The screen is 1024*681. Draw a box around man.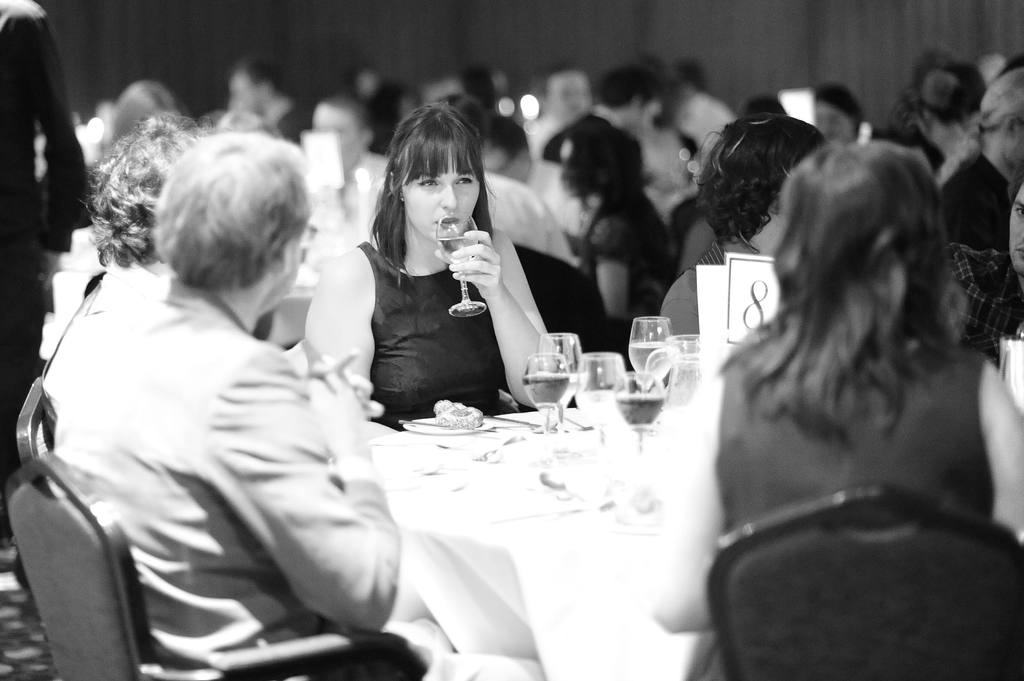
{"x1": 532, "y1": 65, "x2": 609, "y2": 147}.
